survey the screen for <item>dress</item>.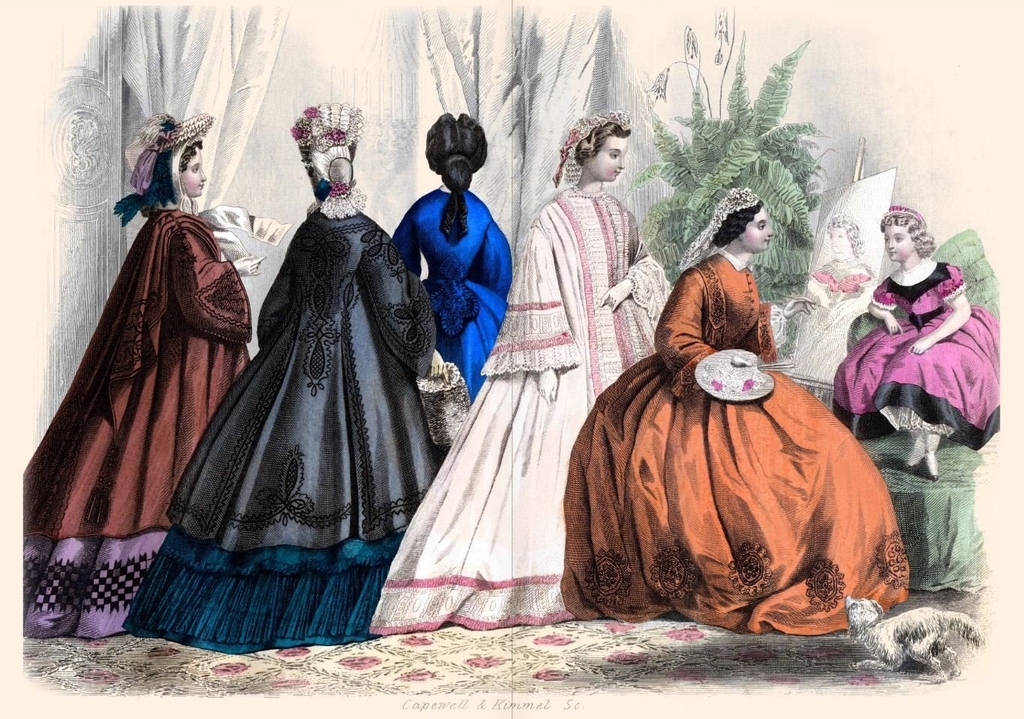
Survey found: 830:263:1004:460.
